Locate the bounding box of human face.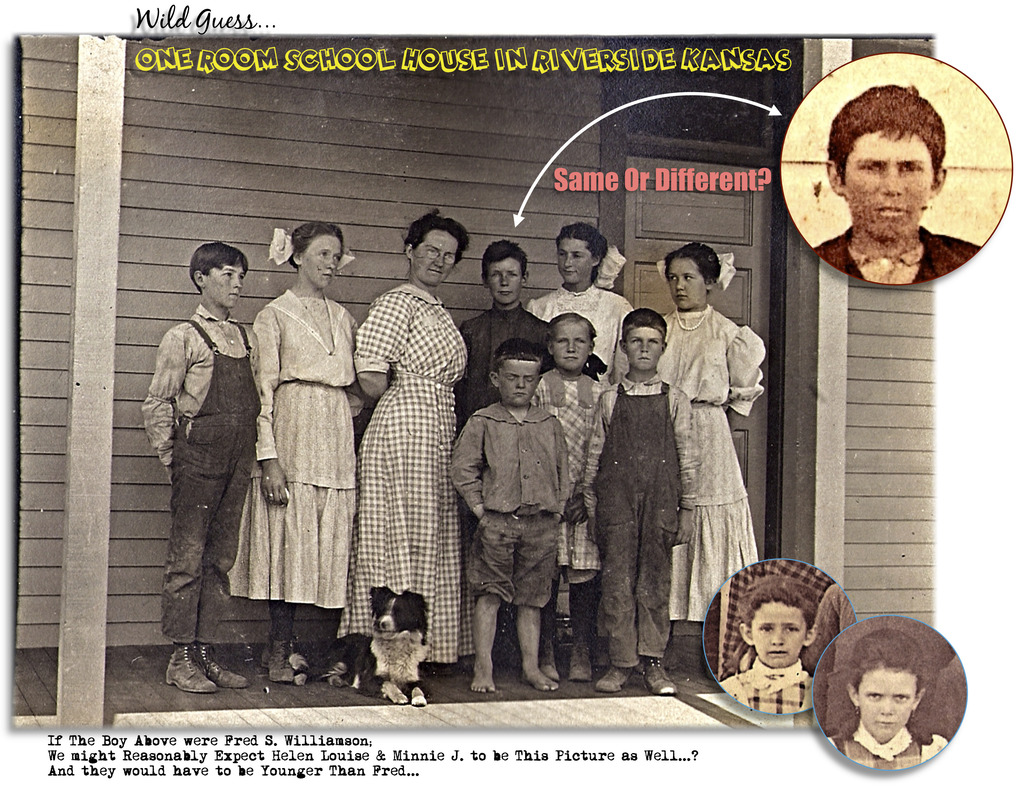
Bounding box: [x1=503, y1=360, x2=537, y2=402].
